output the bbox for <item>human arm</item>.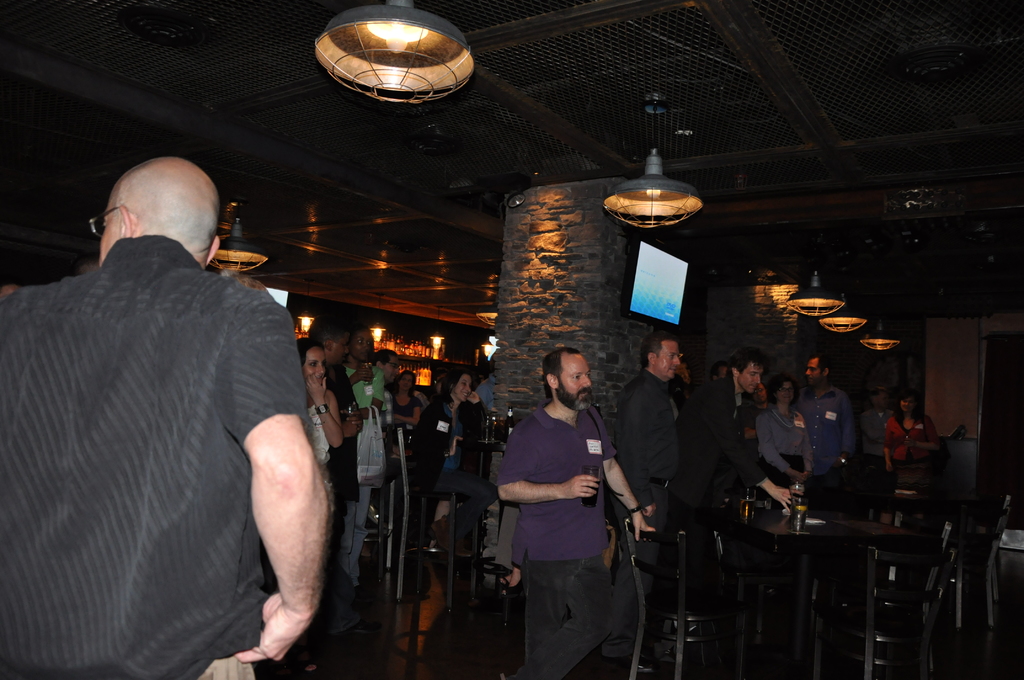
{"x1": 598, "y1": 416, "x2": 657, "y2": 545}.
